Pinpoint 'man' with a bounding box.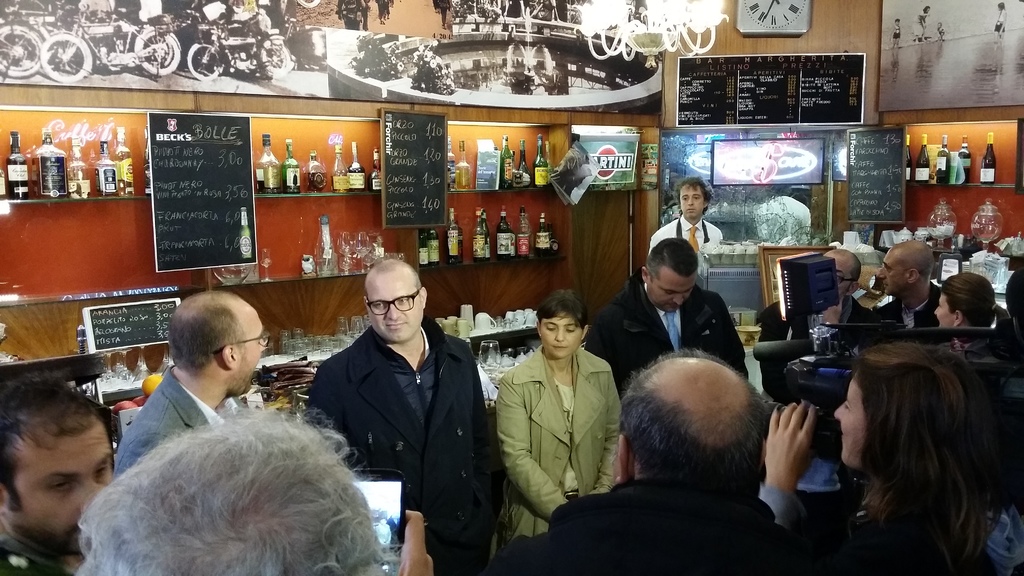
(left=302, top=259, right=507, bottom=575).
